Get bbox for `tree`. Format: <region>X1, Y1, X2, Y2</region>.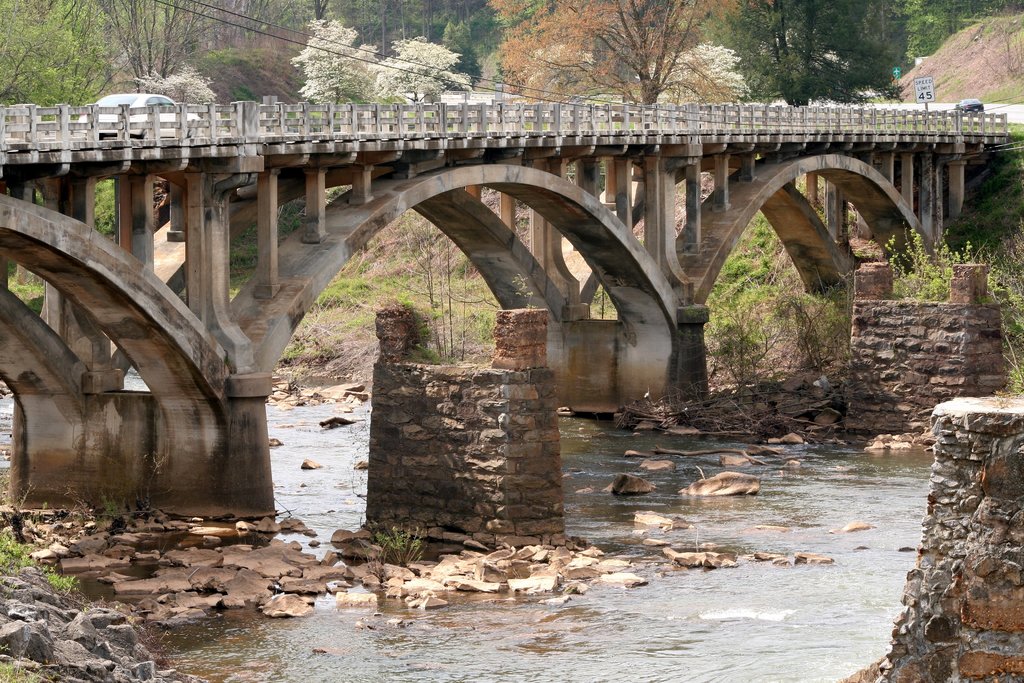
<region>0, 0, 110, 110</region>.
